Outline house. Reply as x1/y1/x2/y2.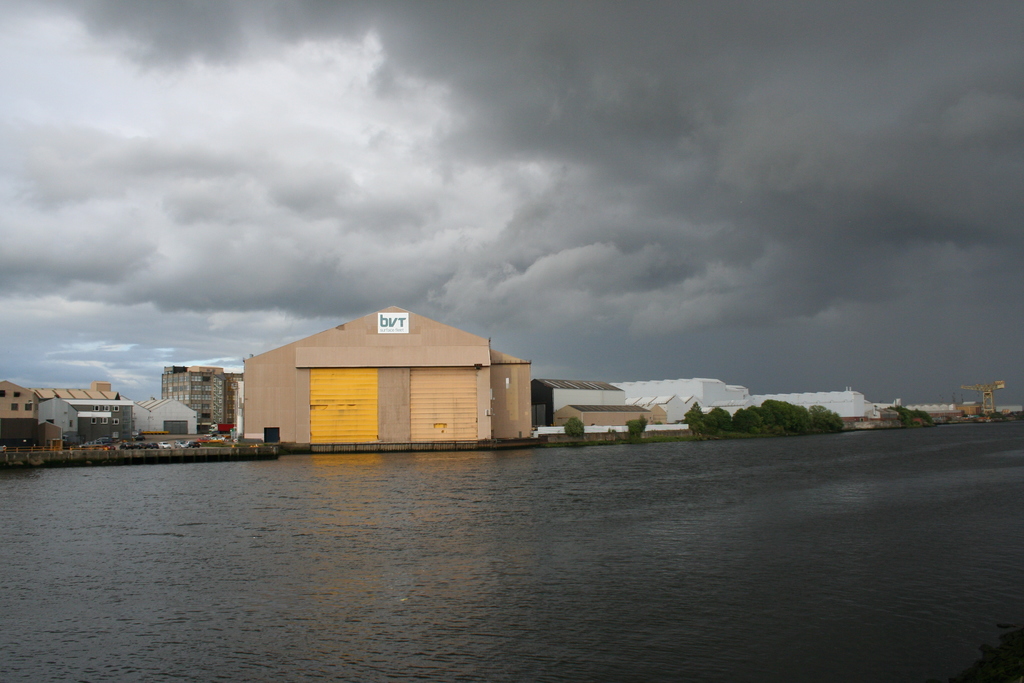
39/398/140/448.
